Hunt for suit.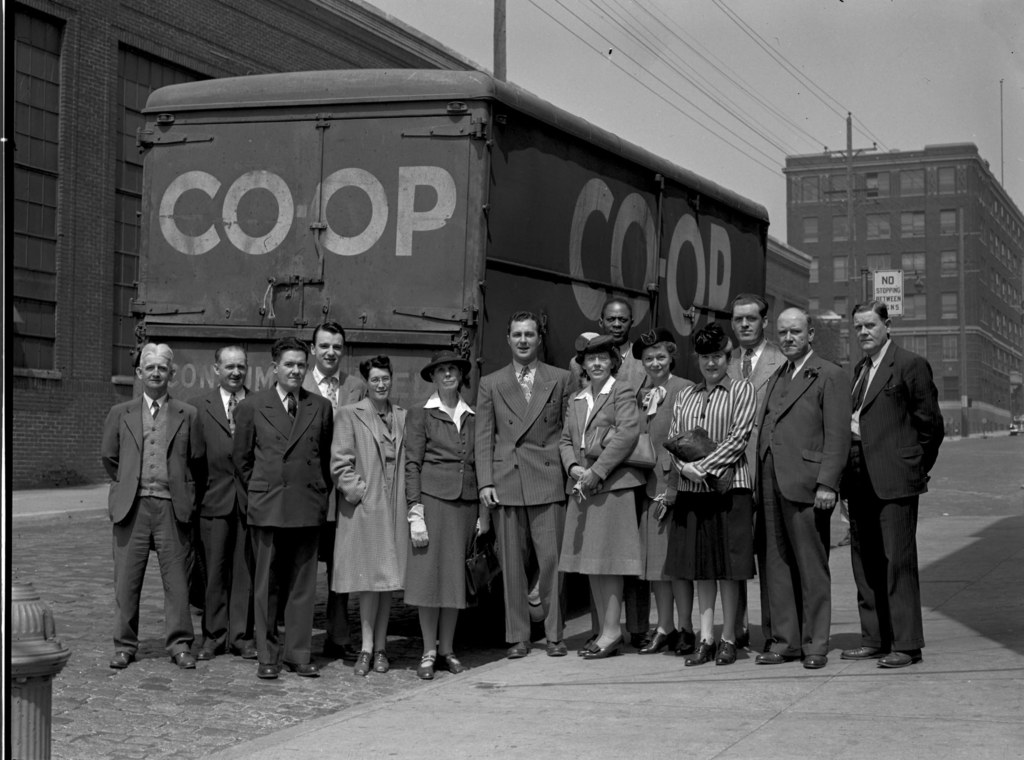
Hunted down at pyautogui.locateOnScreen(630, 373, 694, 497).
